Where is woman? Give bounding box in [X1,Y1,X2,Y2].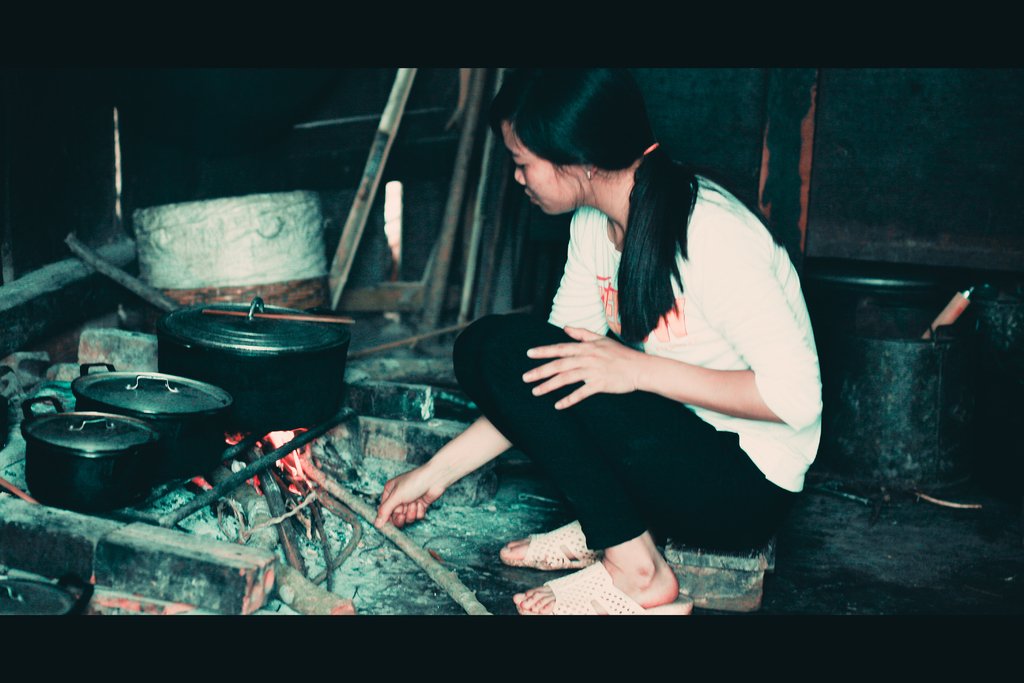
[372,63,827,606].
